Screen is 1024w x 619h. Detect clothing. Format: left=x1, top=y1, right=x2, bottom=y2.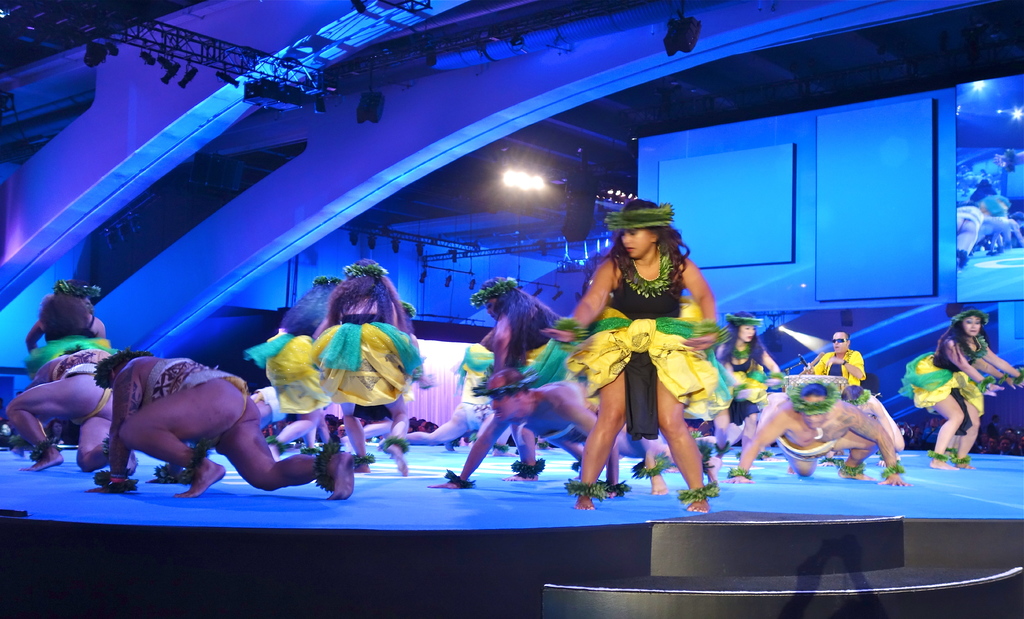
left=894, top=332, right=998, bottom=430.
